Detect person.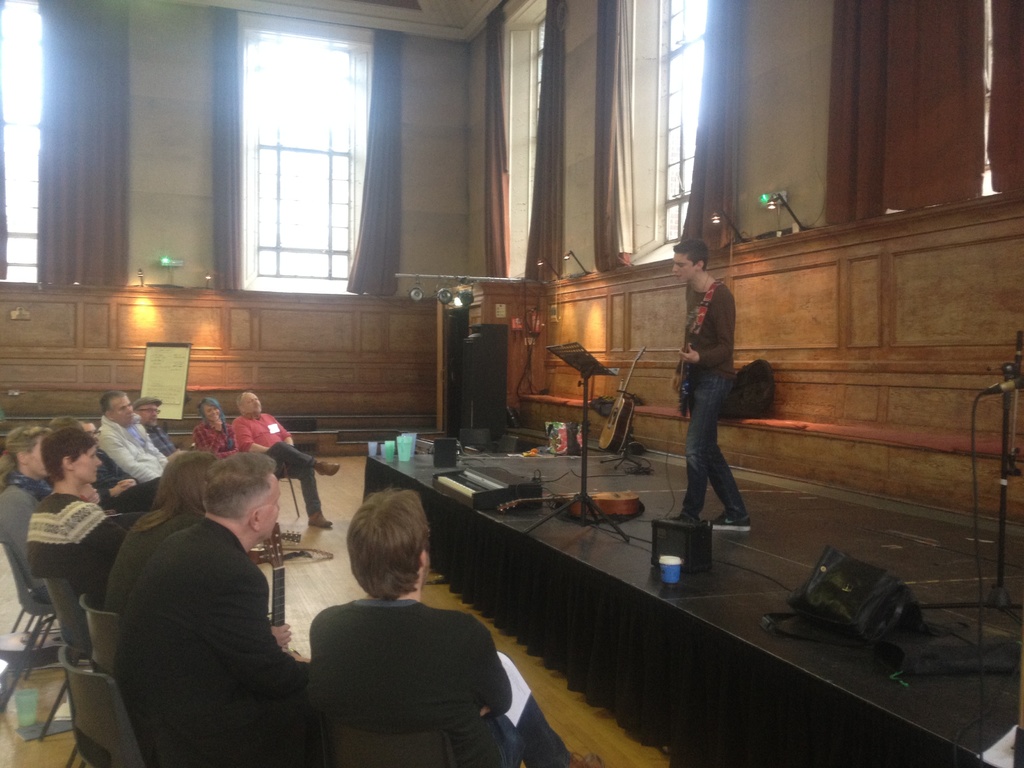
Detected at <bbox>189, 396, 243, 460</bbox>.
